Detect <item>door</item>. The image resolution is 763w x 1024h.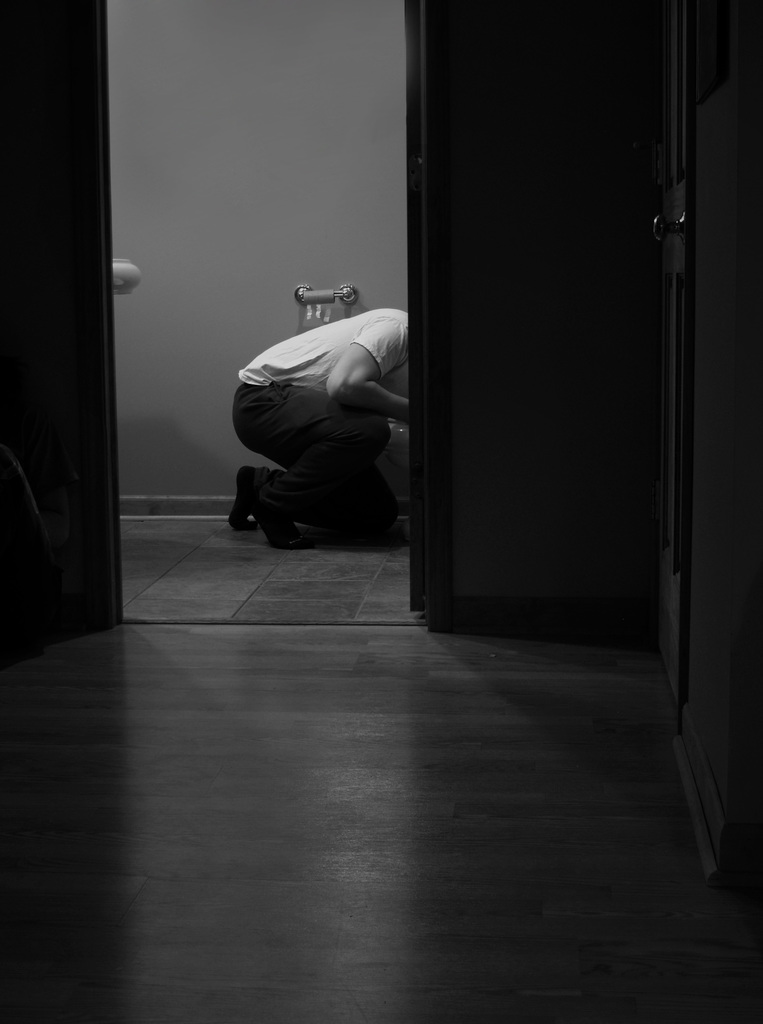
<region>378, 8, 704, 666</region>.
